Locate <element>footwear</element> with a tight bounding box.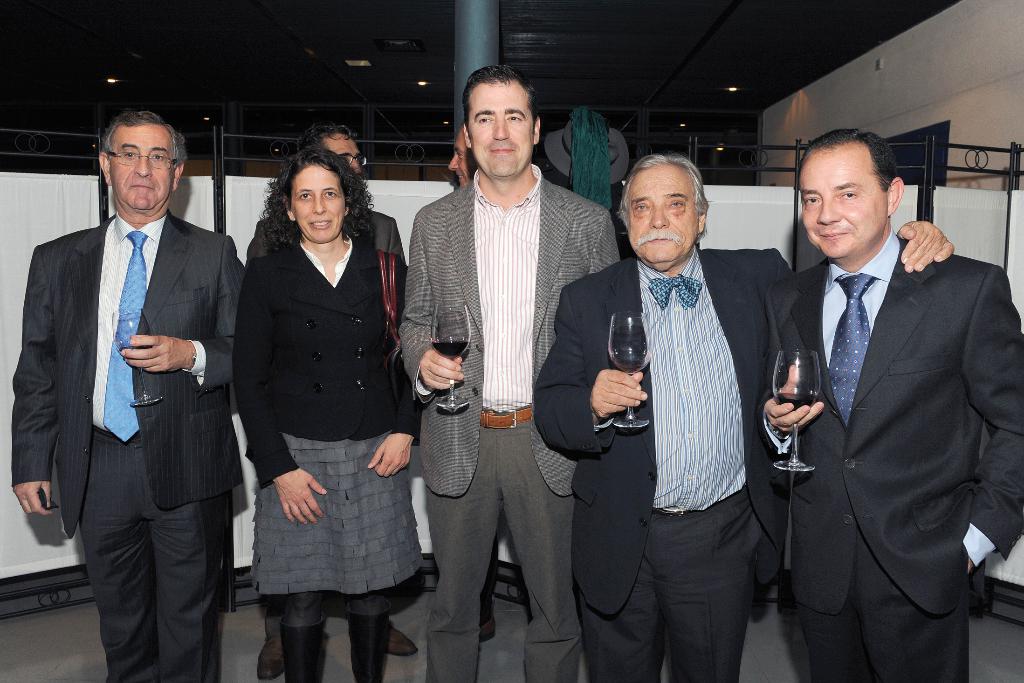
x1=258 y1=638 x2=284 y2=682.
